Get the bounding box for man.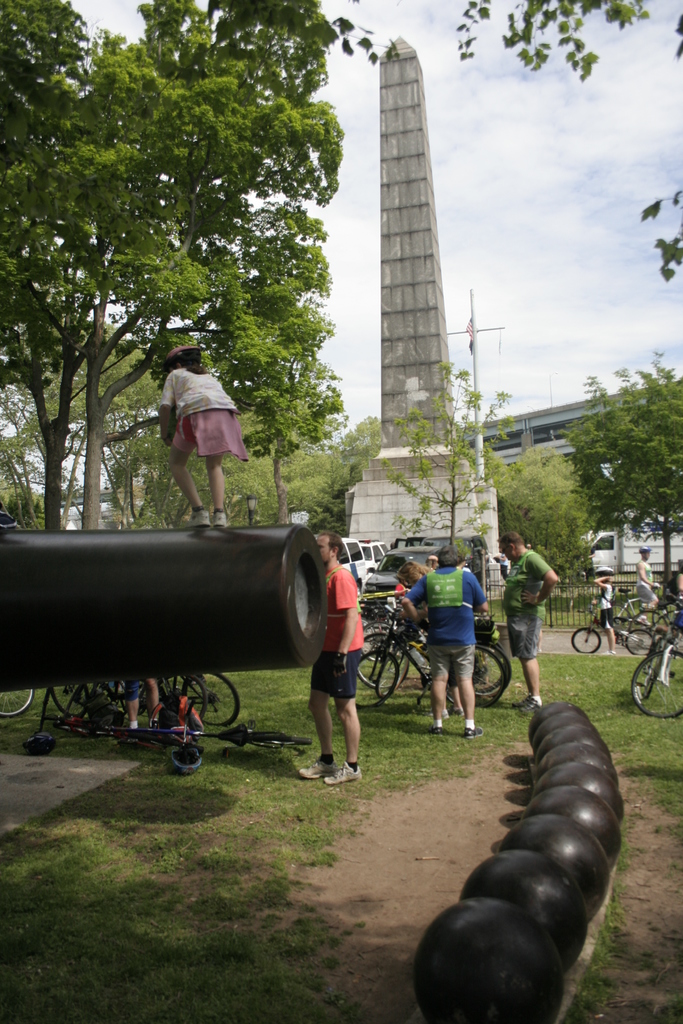
[x1=299, y1=527, x2=377, y2=801].
